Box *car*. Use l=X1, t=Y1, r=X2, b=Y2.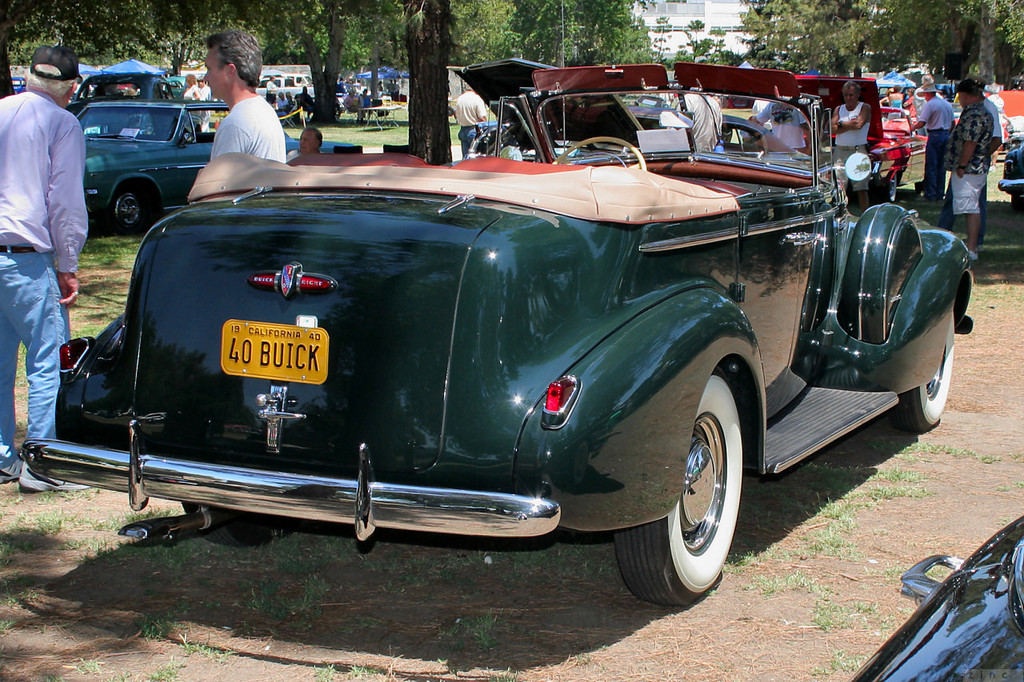
l=998, t=133, r=1023, b=213.
